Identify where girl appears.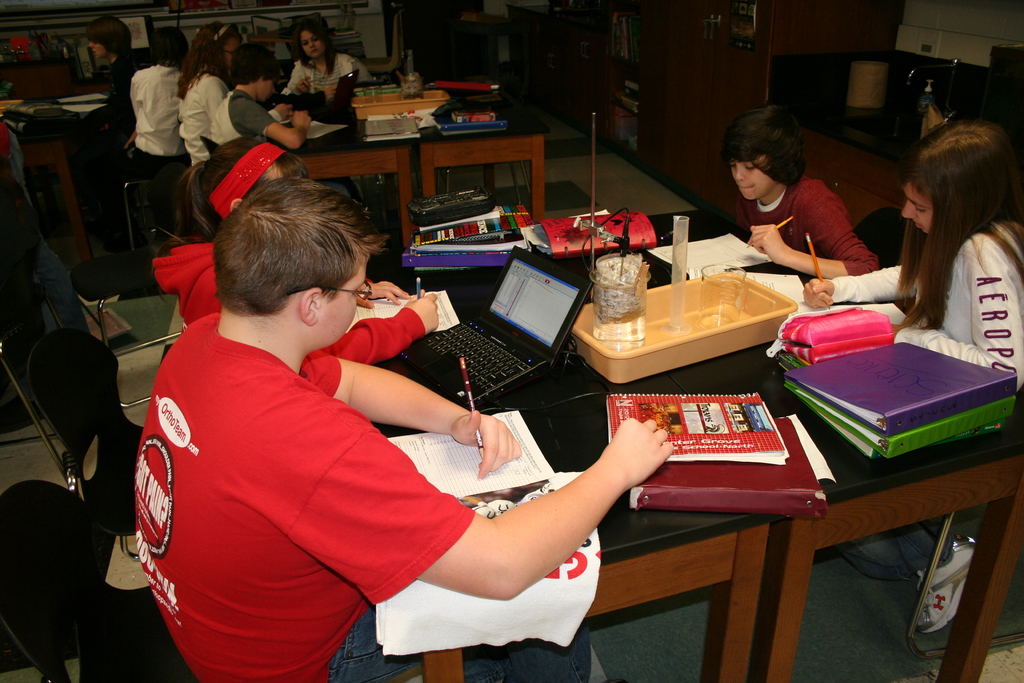
Appears at 801/117/1023/632.
